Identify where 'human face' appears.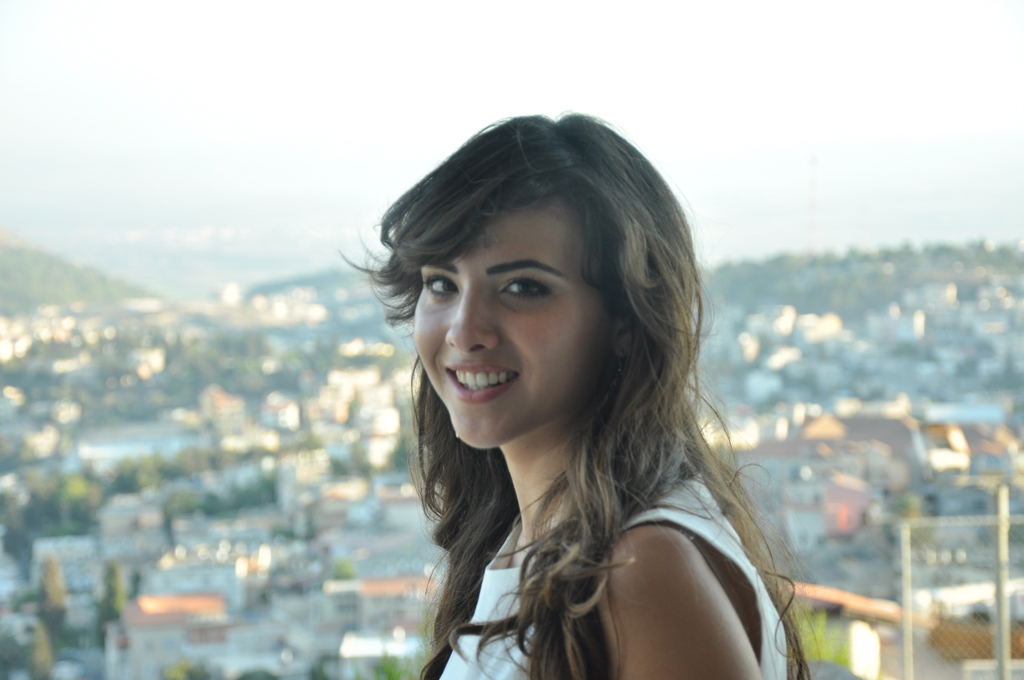
Appears at [415,207,608,440].
